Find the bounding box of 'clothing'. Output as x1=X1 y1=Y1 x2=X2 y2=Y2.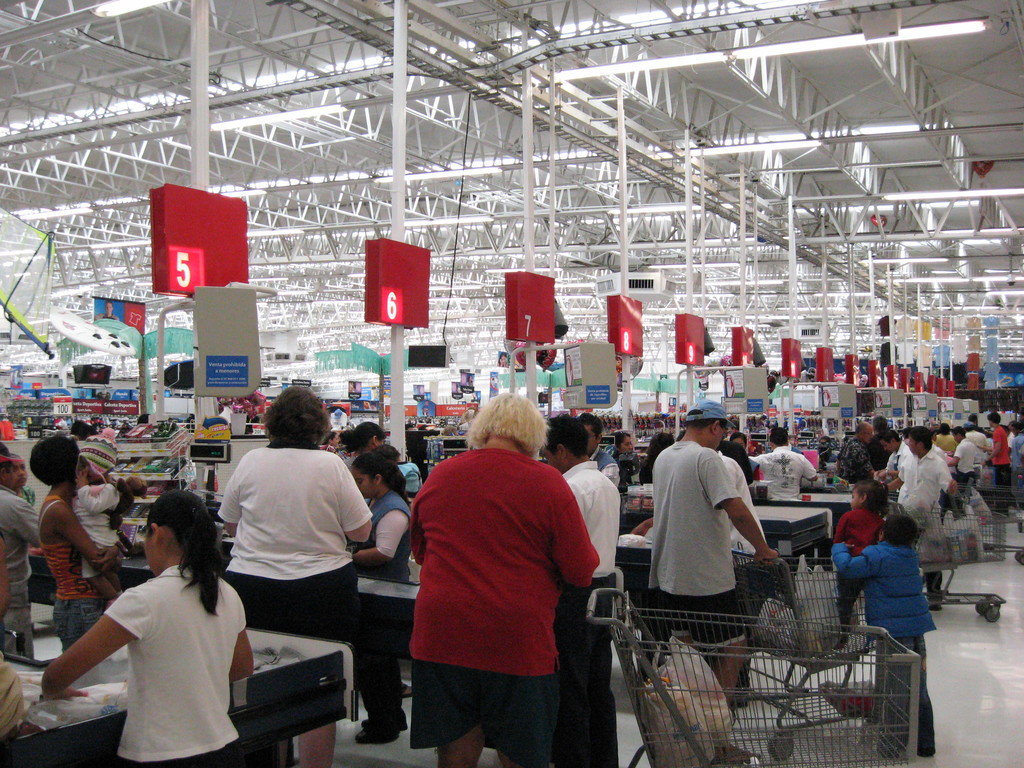
x1=594 y1=461 x2=632 y2=487.
